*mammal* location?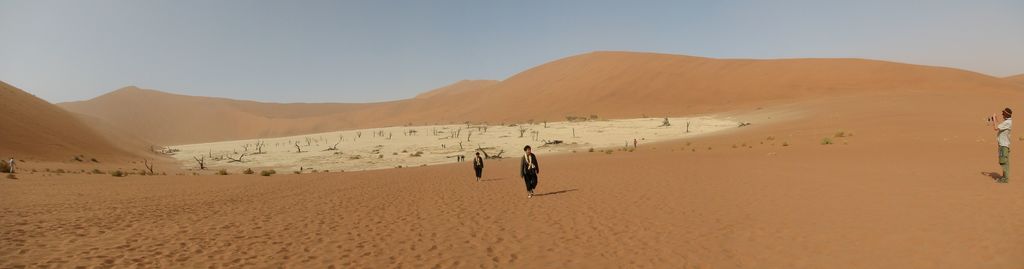
(992, 106, 1013, 182)
